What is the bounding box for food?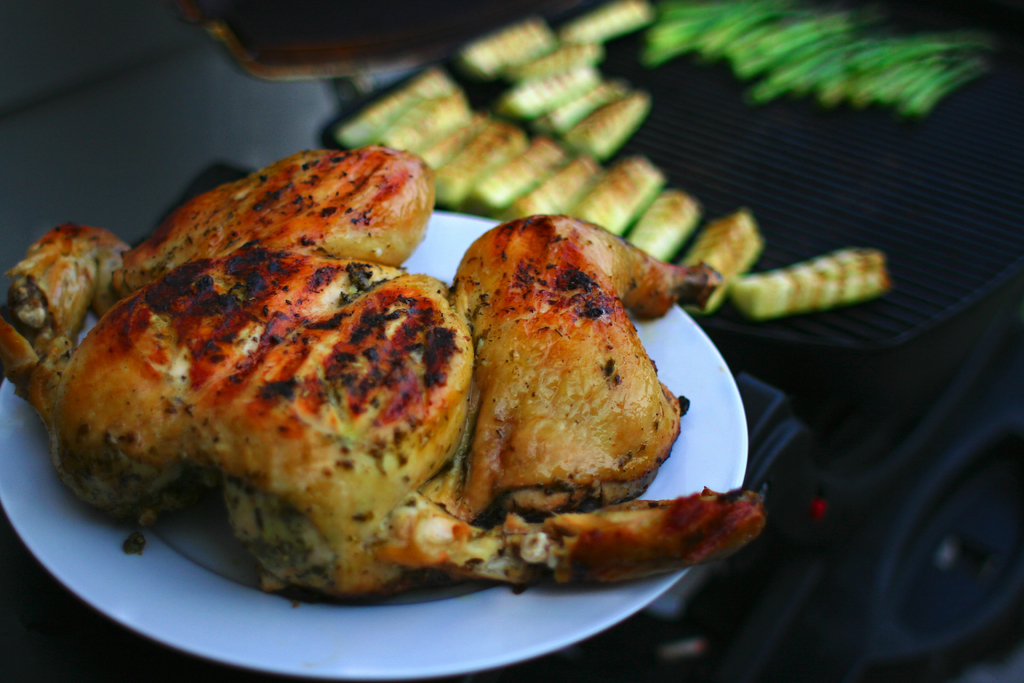
<box>336,0,891,323</box>.
